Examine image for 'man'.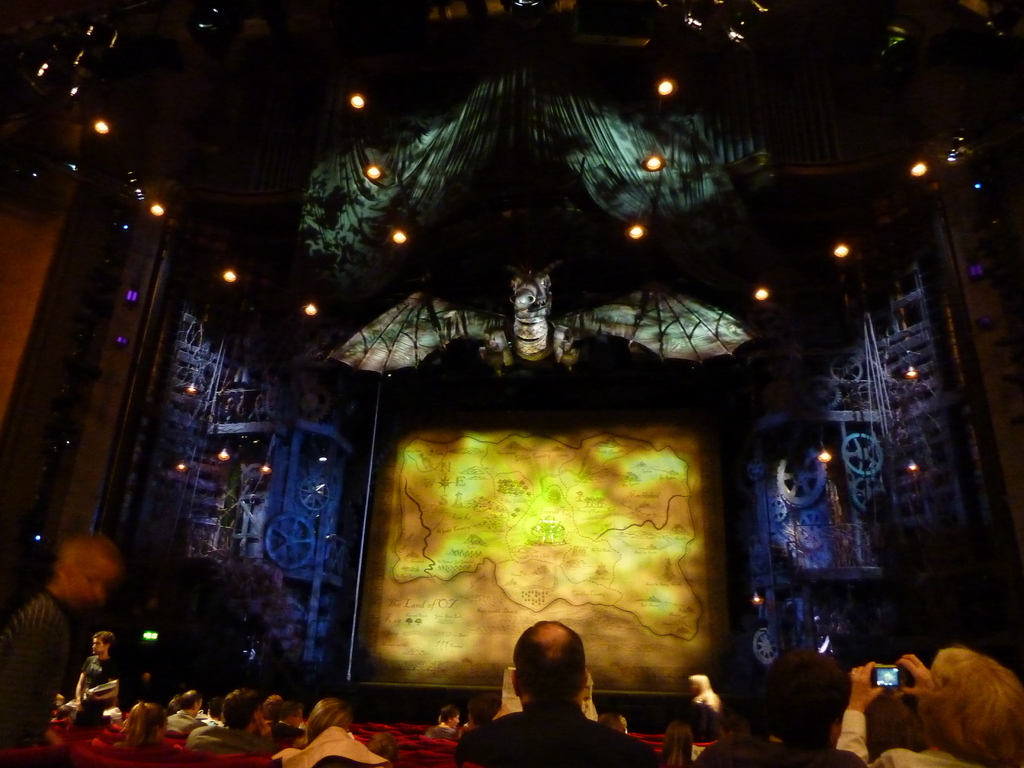
Examination result: 467/630/632/764.
